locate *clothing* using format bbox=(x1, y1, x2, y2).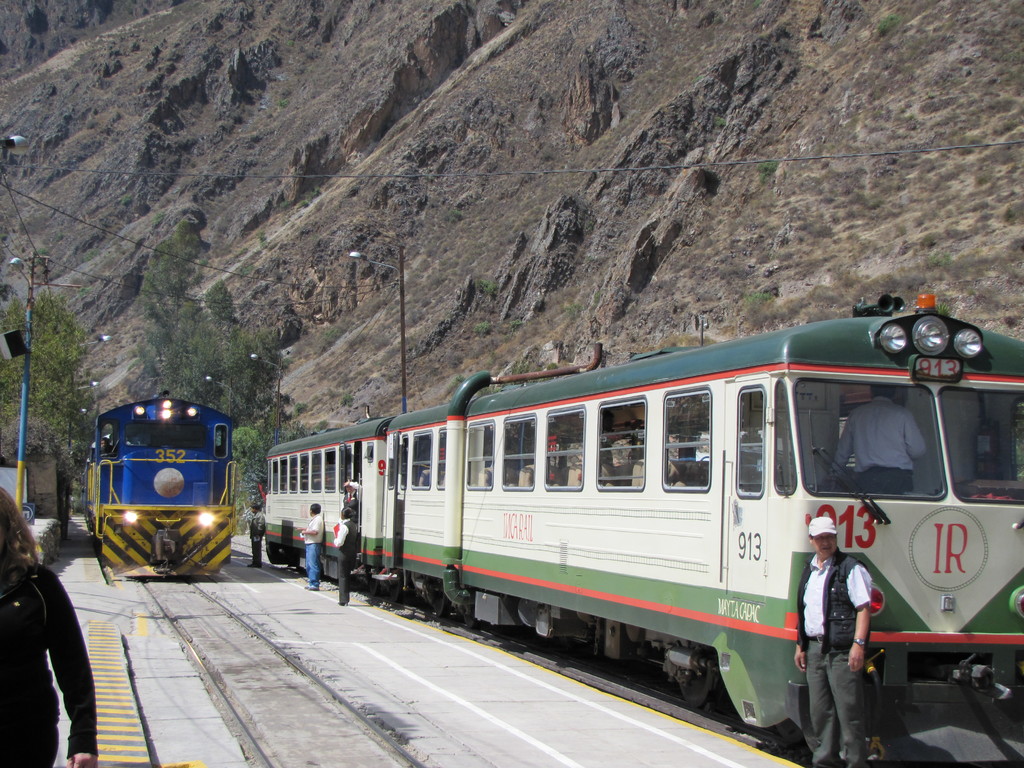
bbox=(329, 516, 361, 609).
